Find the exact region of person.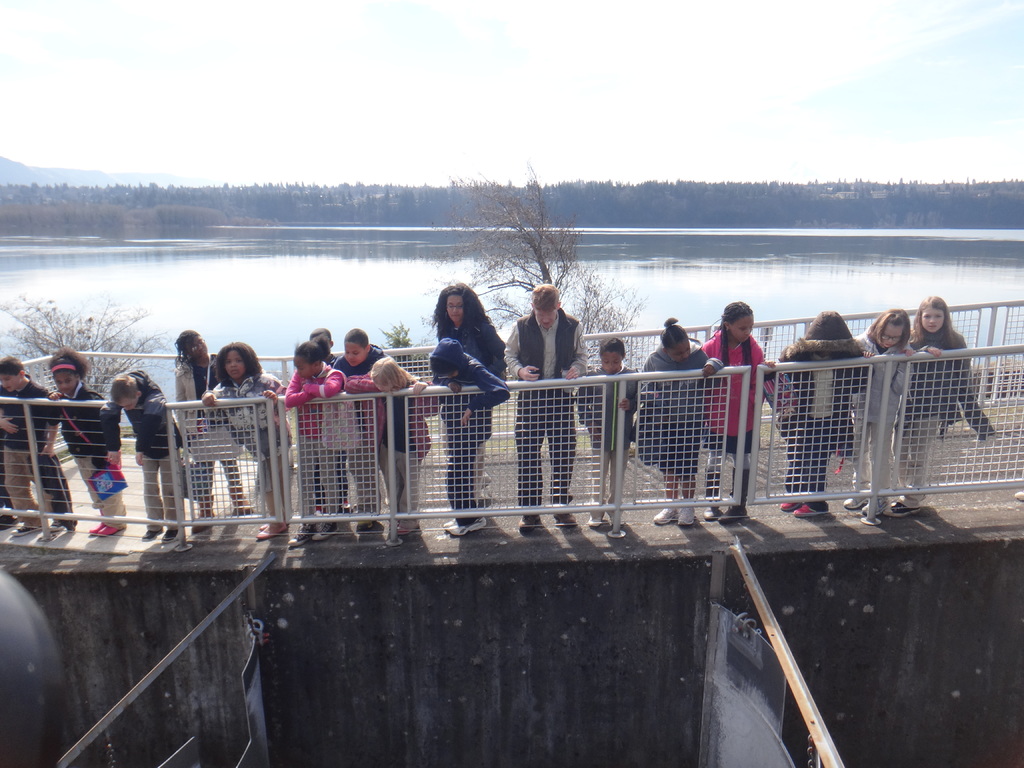
Exact region: [167, 321, 257, 532].
